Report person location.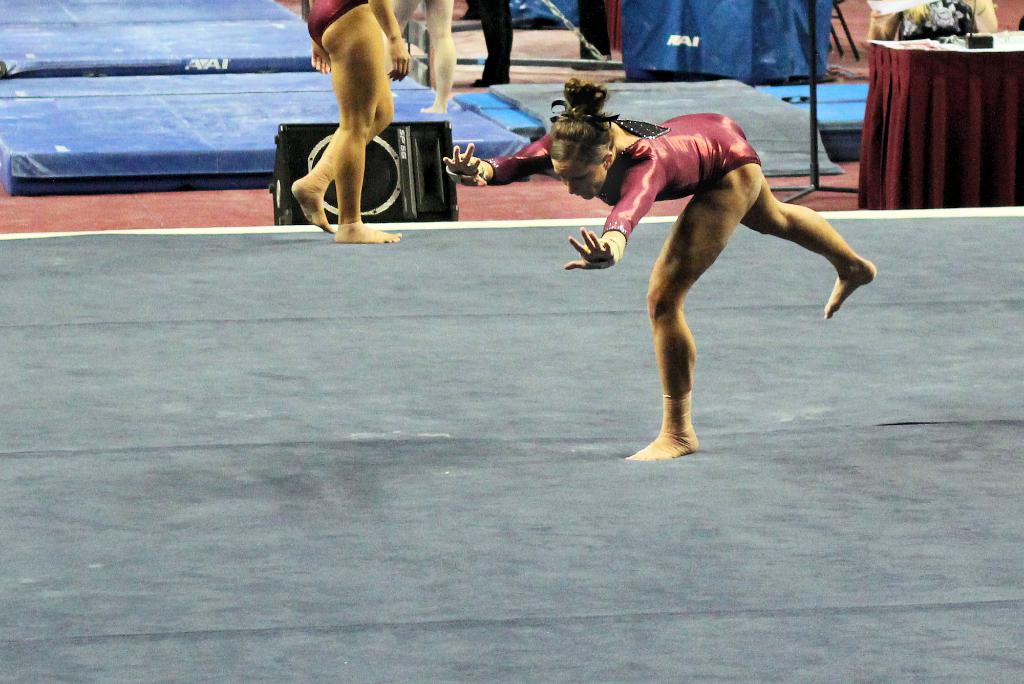
Report: [left=288, top=0, right=410, bottom=243].
